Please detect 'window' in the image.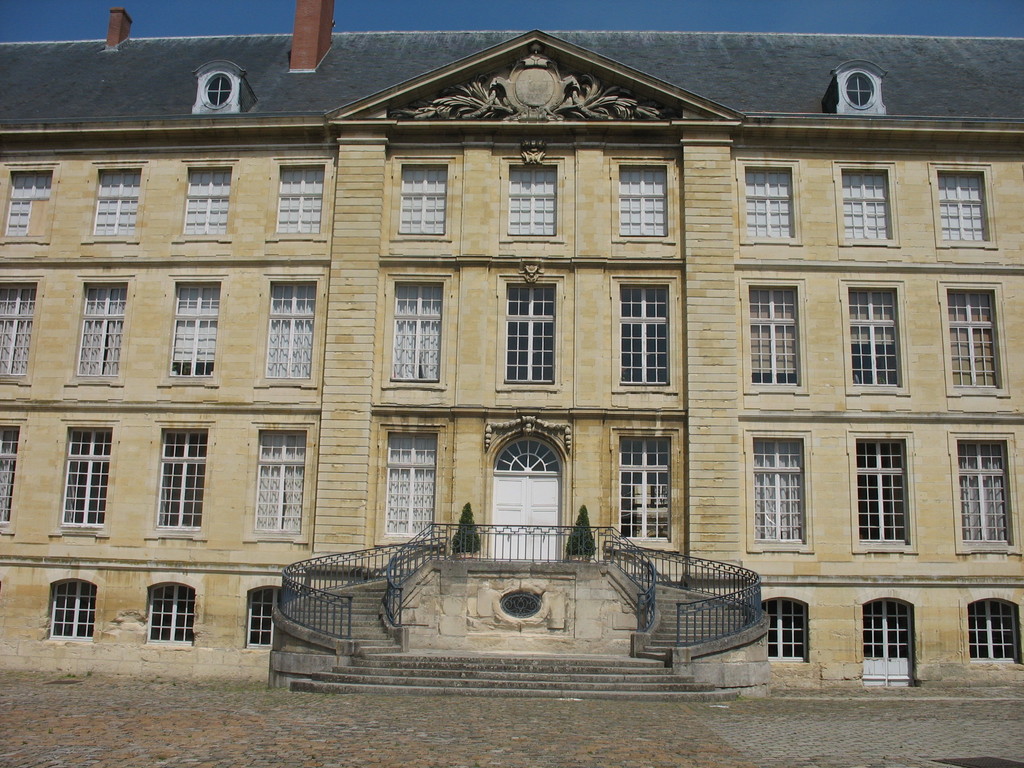
bbox=(0, 407, 25, 536).
